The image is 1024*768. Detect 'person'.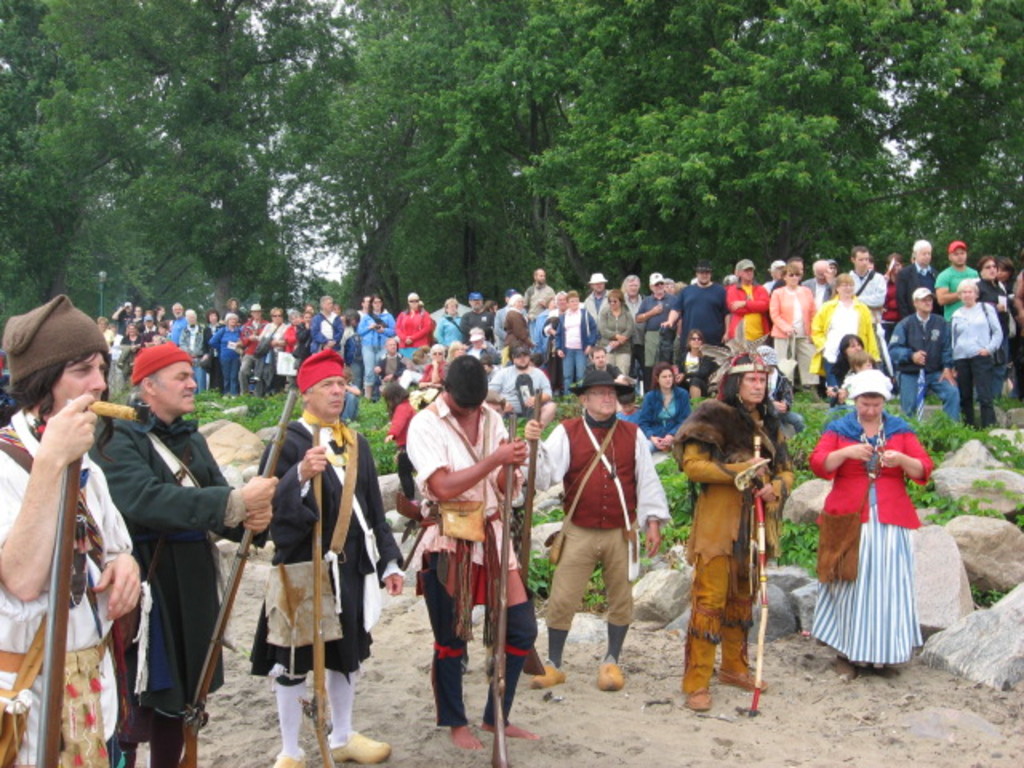
Detection: <region>254, 363, 403, 766</region>.
